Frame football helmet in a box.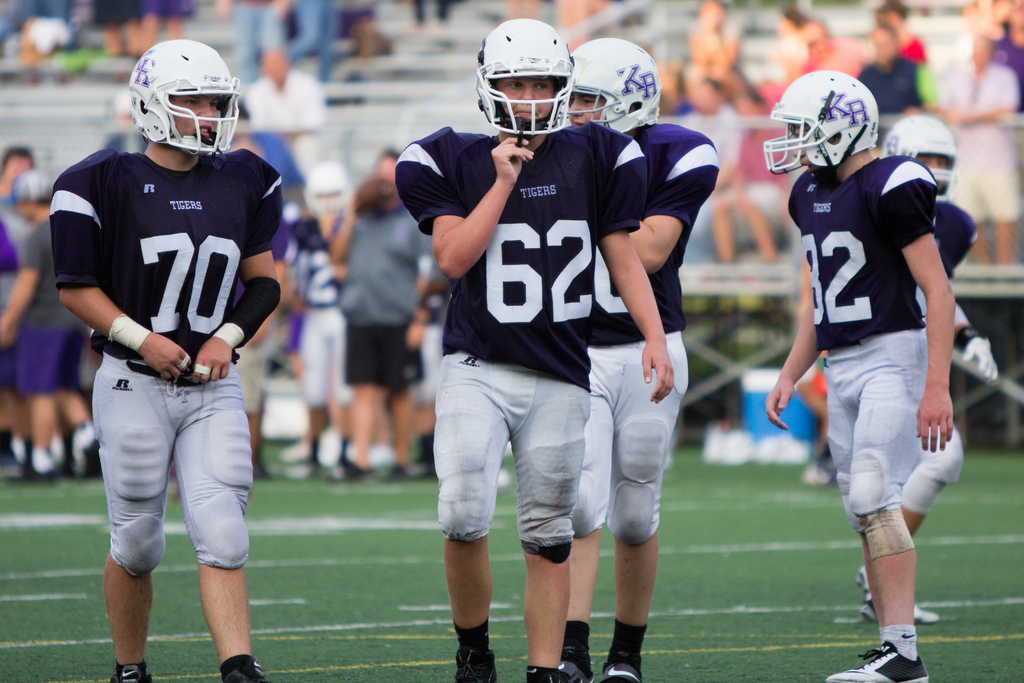
left=572, top=39, right=657, bottom=134.
